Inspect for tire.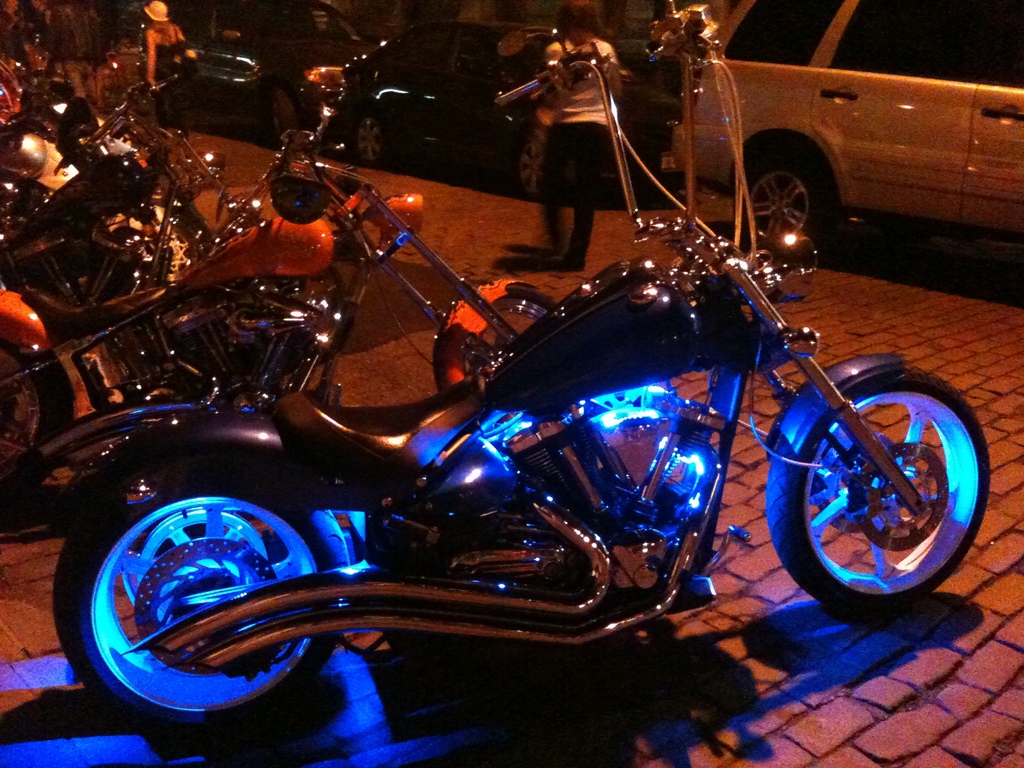
Inspection: bbox=[265, 89, 319, 143].
